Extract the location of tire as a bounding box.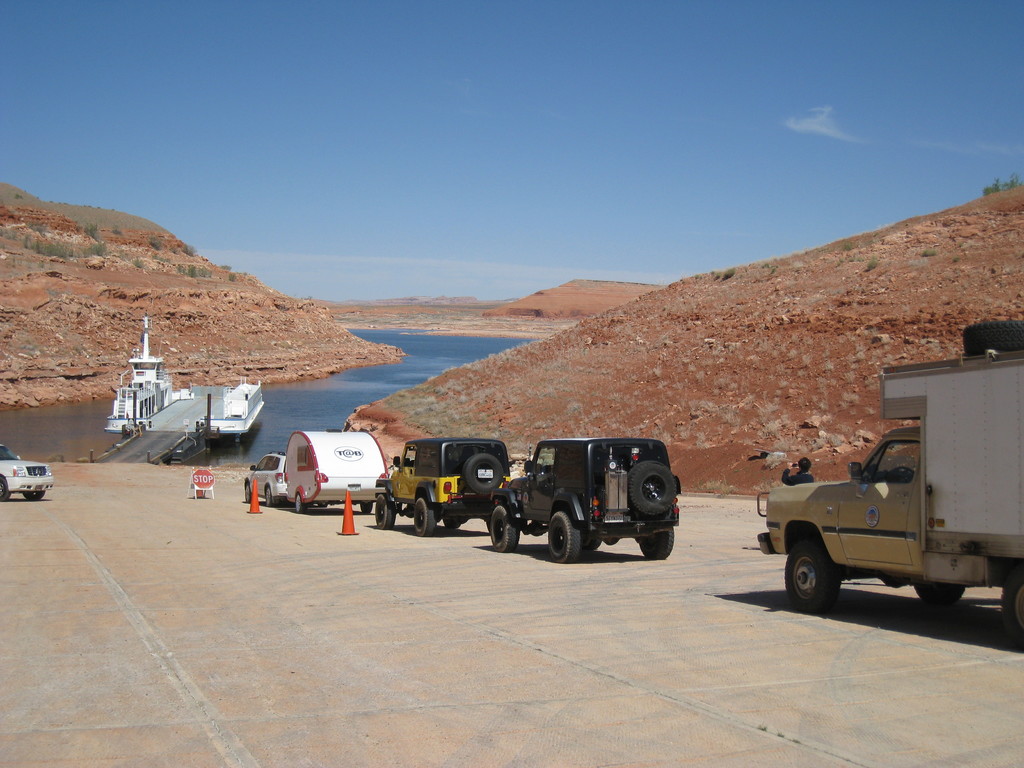
627/463/675/513.
